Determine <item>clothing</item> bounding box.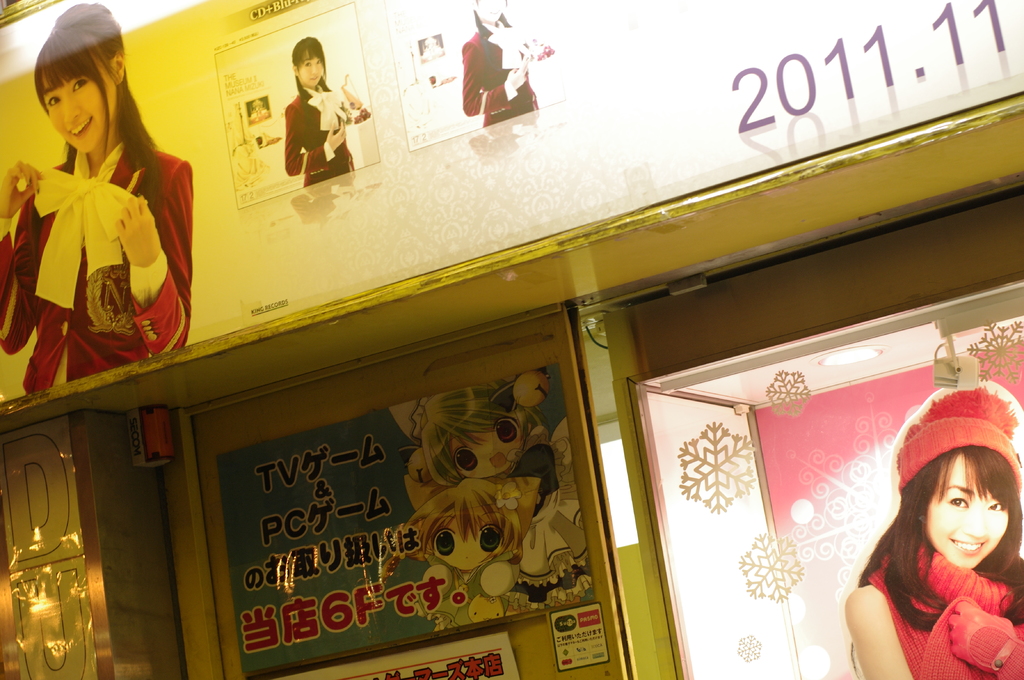
Determined: 420,550,505,630.
